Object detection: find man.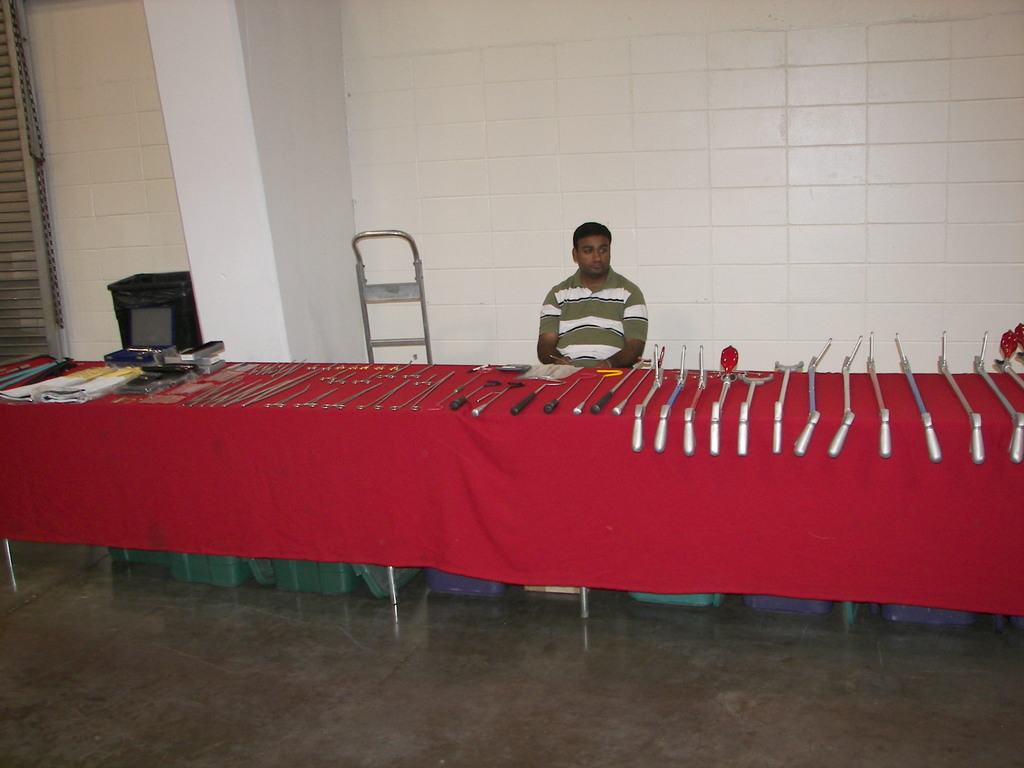
[x1=527, y1=223, x2=671, y2=374].
